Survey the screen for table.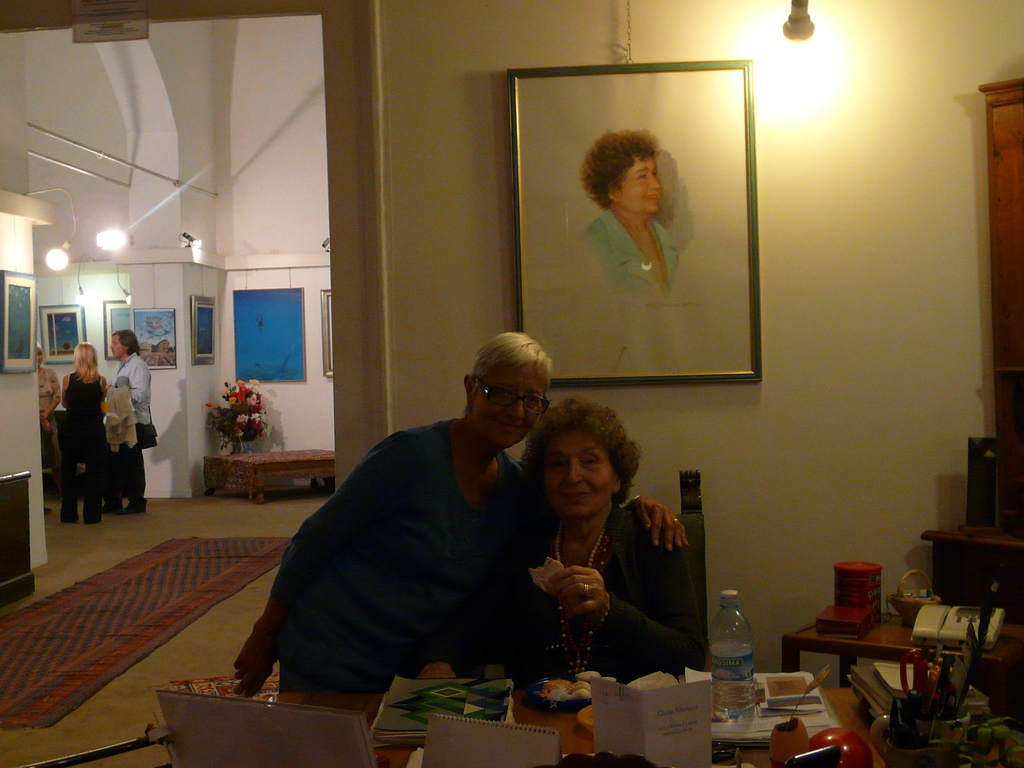
Survey found: left=779, top=598, right=1020, bottom=767.
